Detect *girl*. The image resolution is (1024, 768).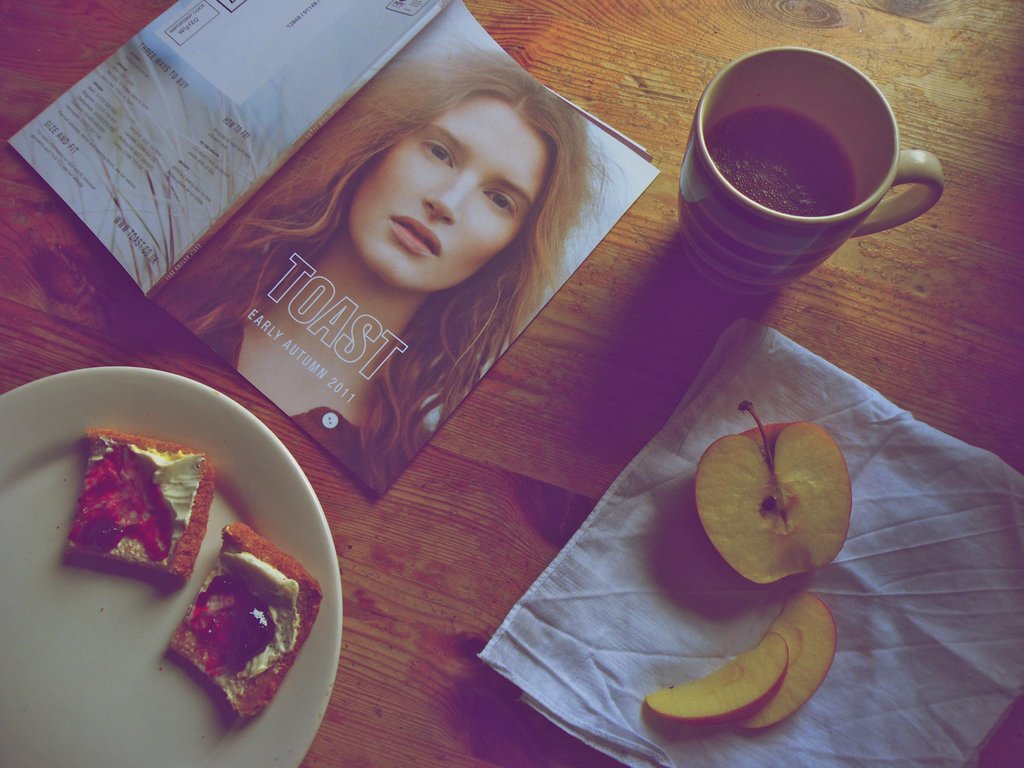
x1=148 y1=48 x2=628 y2=499.
